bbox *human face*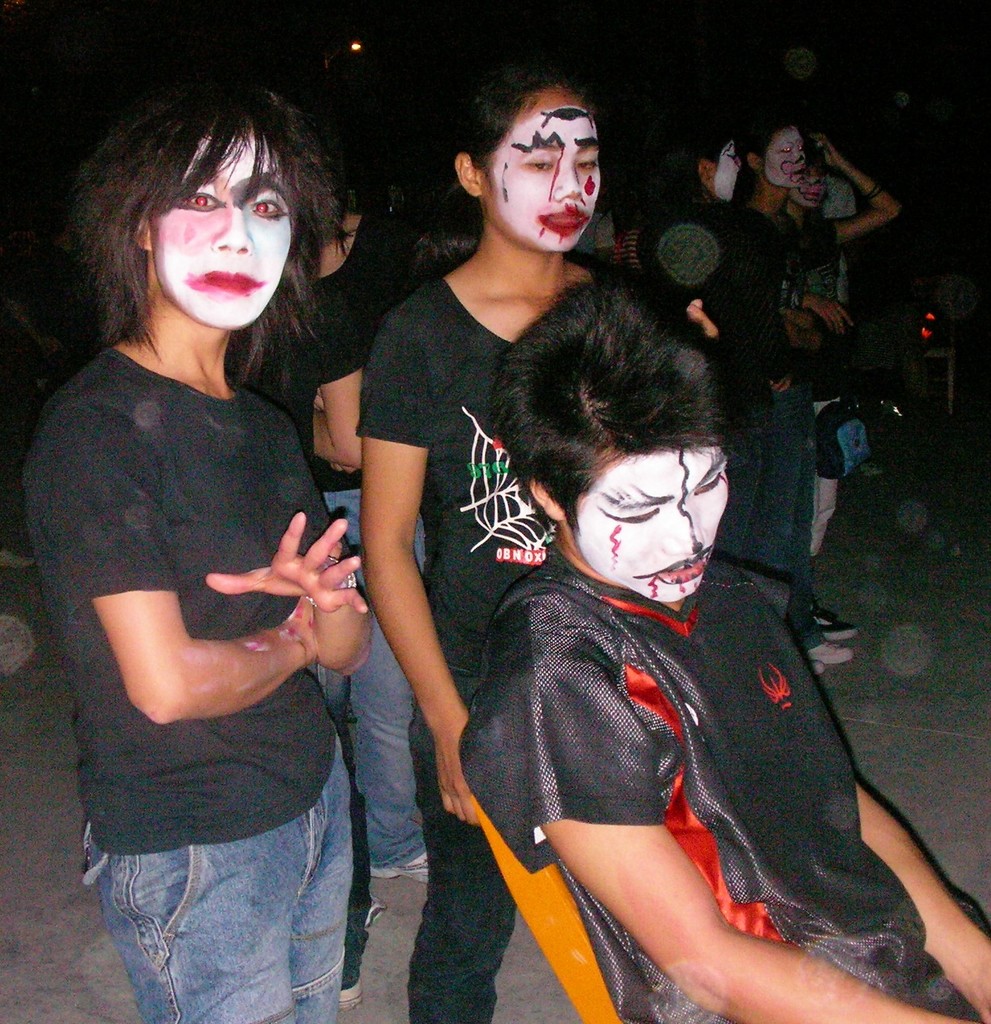
bbox=(567, 442, 731, 603)
